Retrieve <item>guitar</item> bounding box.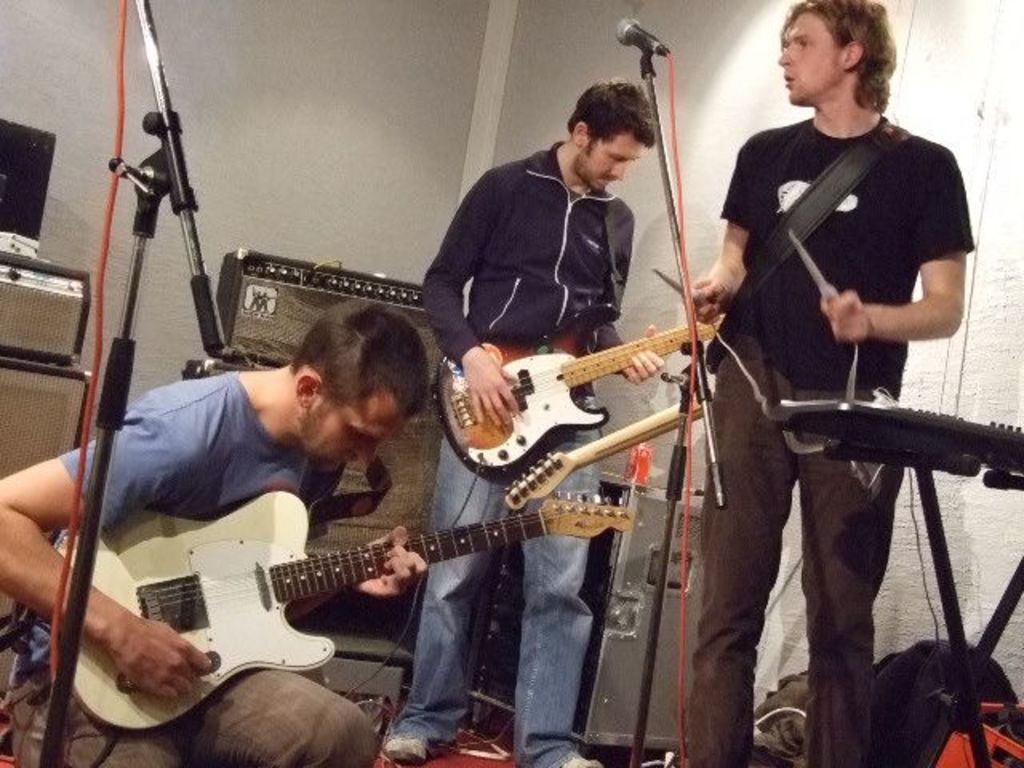
Bounding box: bbox(45, 486, 630, 734).
